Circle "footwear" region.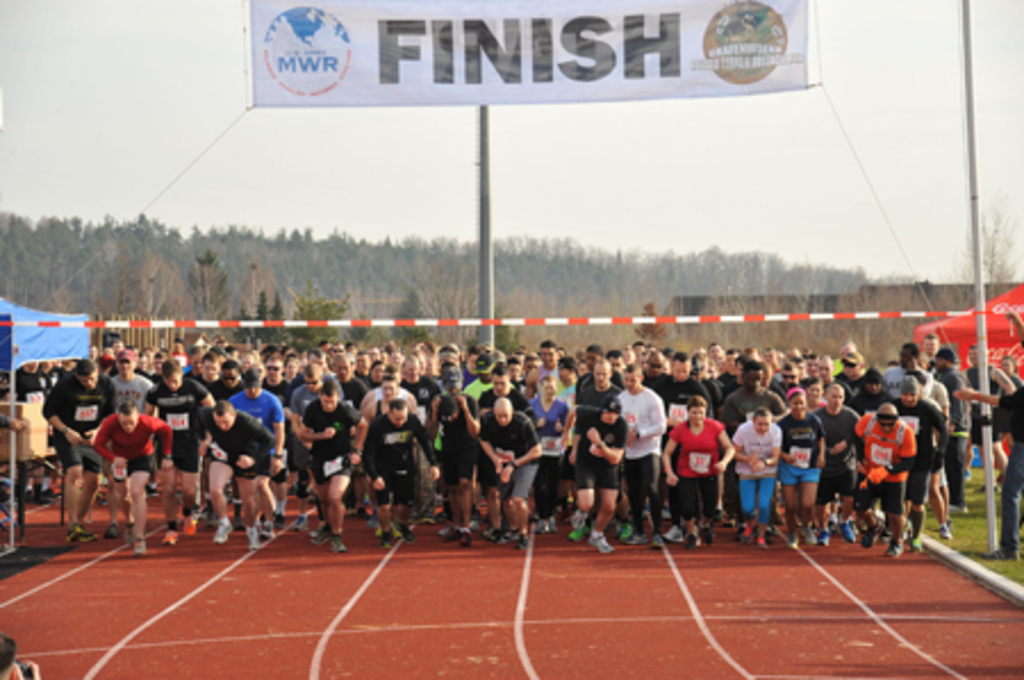
Region: select_region(749, 532, 765, 548).
